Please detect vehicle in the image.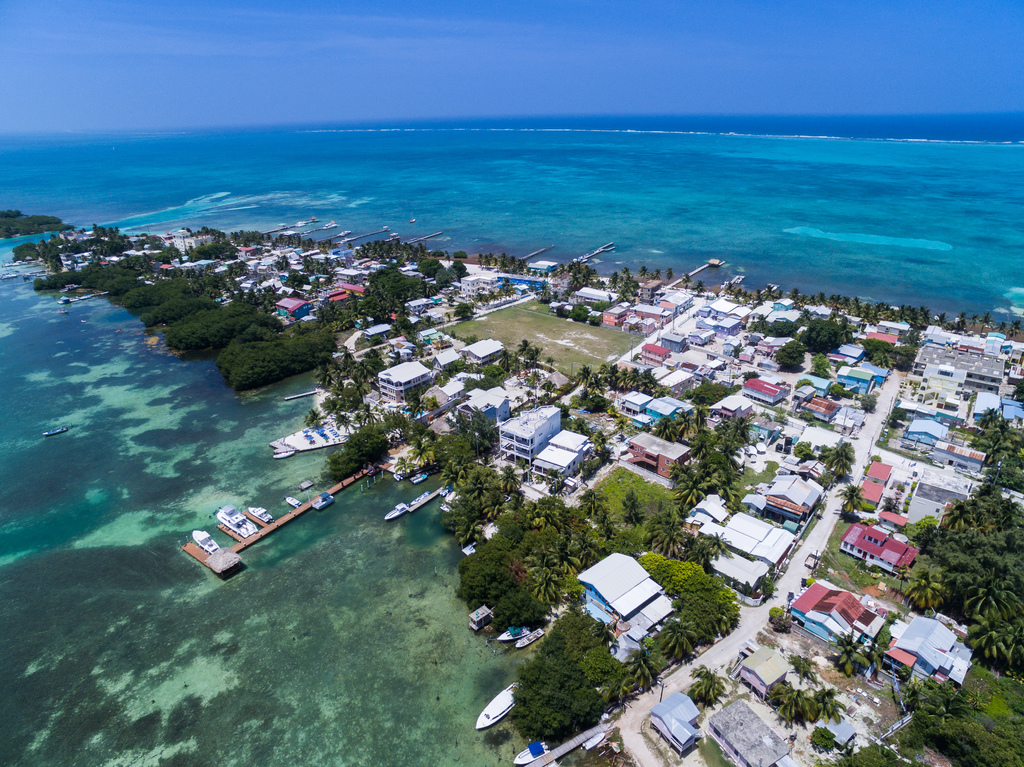
crop(214, 506, 257, 532).
